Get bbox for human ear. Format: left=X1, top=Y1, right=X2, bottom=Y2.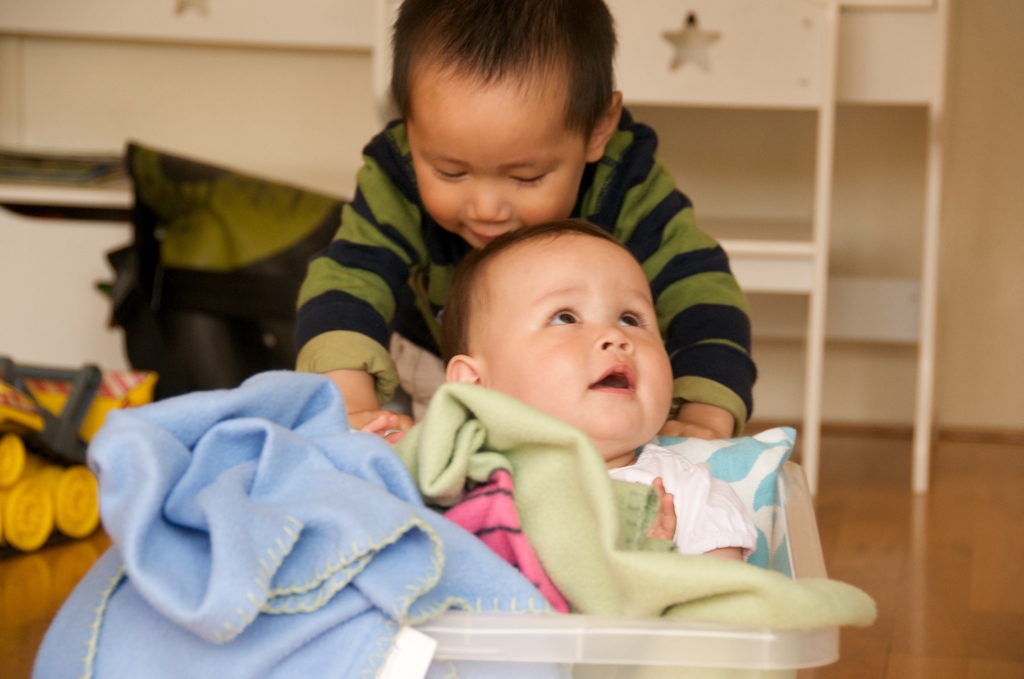
left=447, top=356, right=488, bottom=392.
